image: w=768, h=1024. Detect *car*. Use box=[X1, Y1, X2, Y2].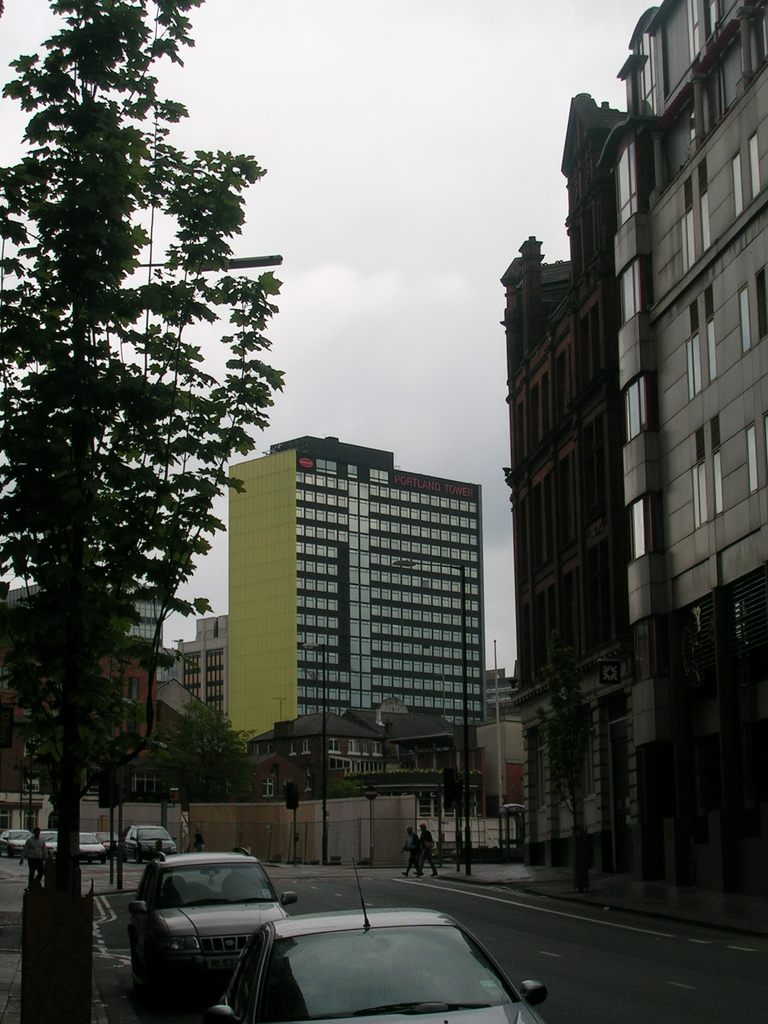
box=[72, 827, 104, 858].
